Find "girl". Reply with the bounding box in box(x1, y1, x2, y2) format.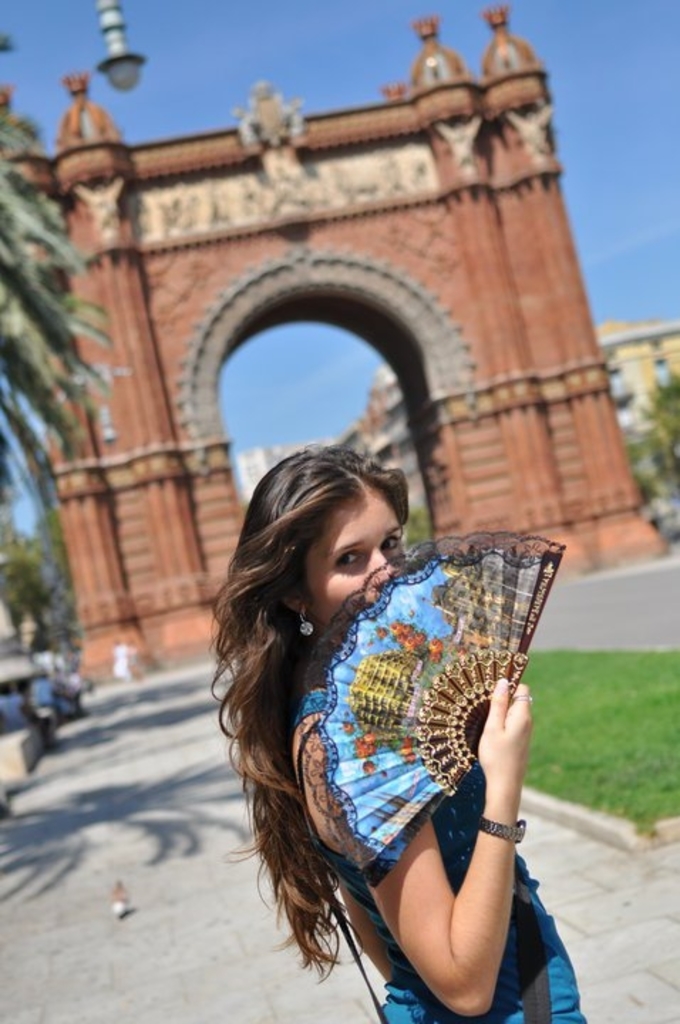
box(209, 442, 575, 1023).
